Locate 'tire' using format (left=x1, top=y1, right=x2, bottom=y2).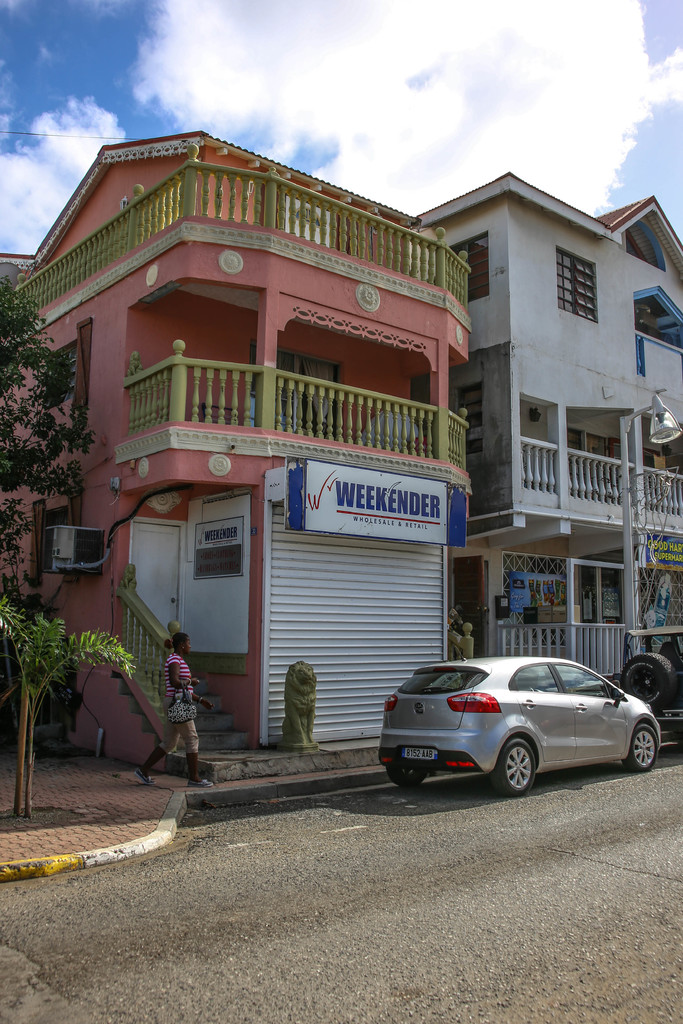
(left=387, top=767, right=429, bottom=786).
